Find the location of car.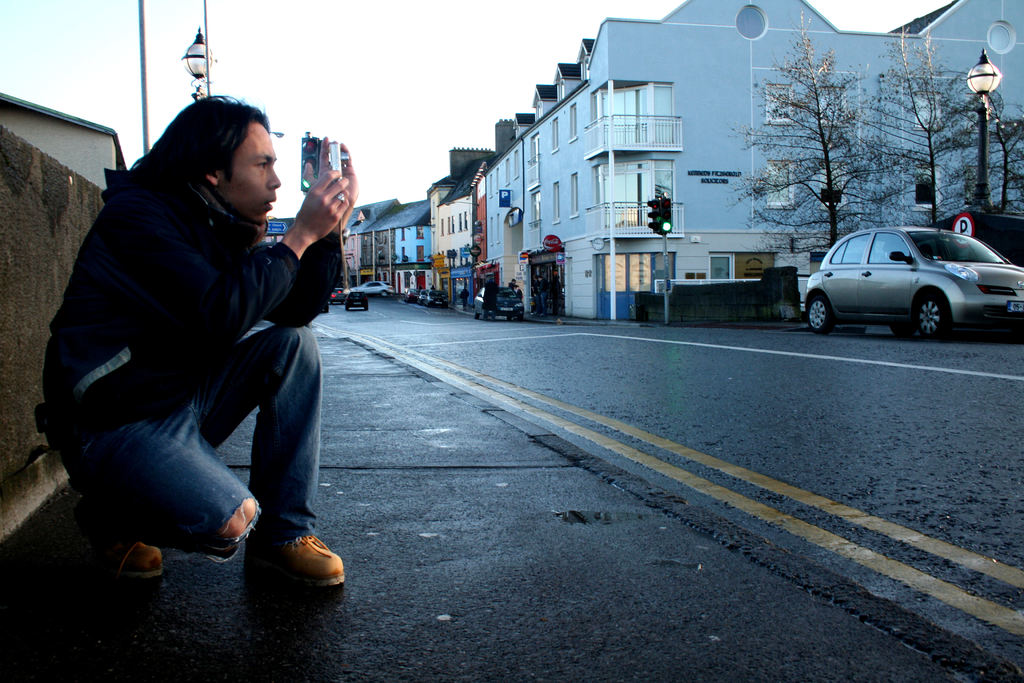
Location: [800, 215, 1009, 337].
